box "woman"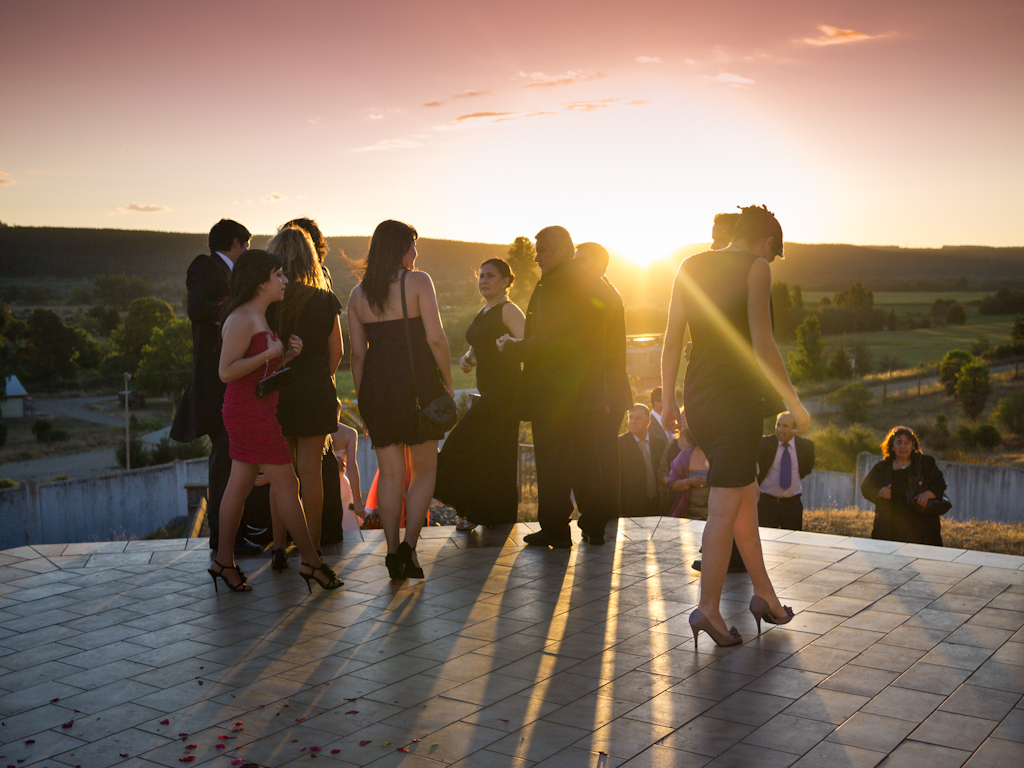
{"left": 214, "top": 250, "right": 346, "bottom": 603}
